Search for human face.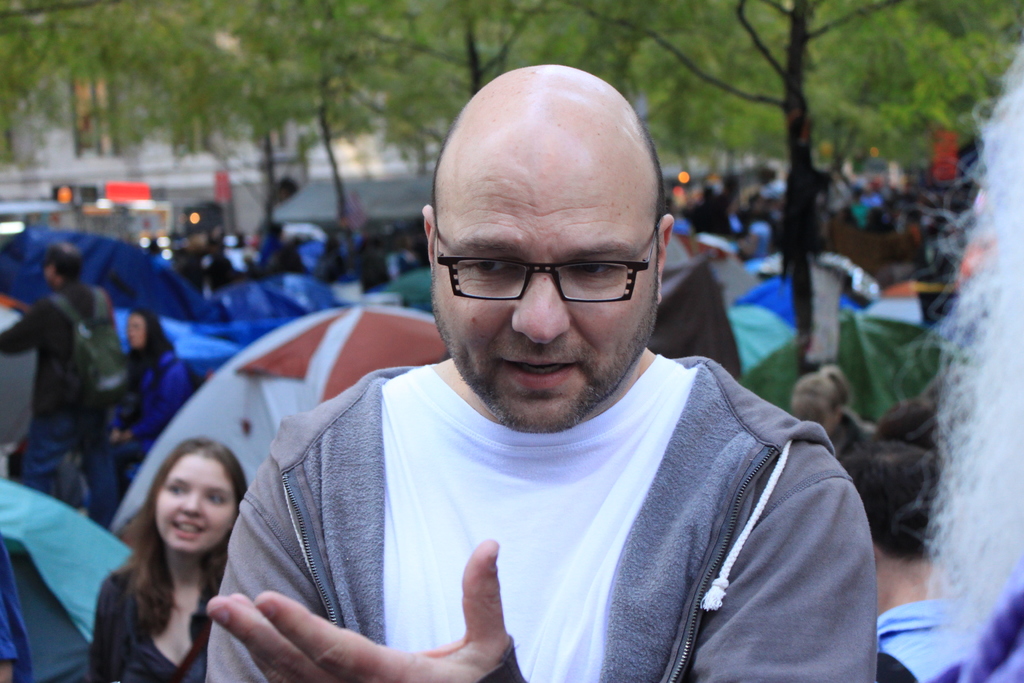
Found at box(153, 452, 233, 555).
